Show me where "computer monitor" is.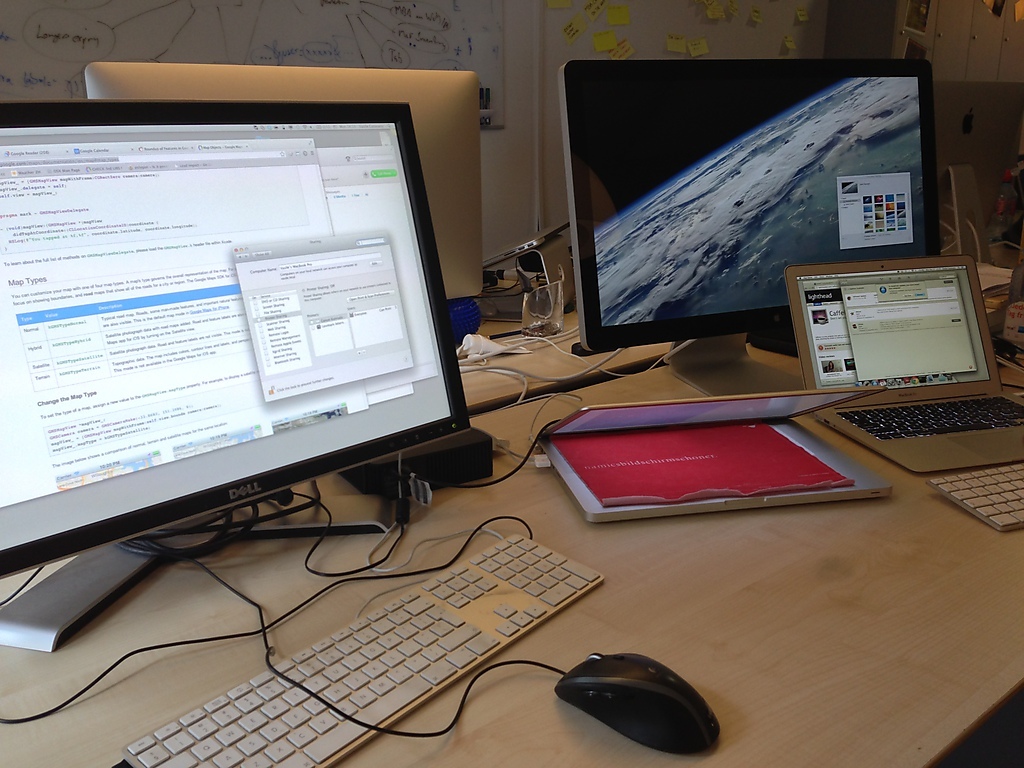
"computer monitor" is at 0, 80, 492, 626.
